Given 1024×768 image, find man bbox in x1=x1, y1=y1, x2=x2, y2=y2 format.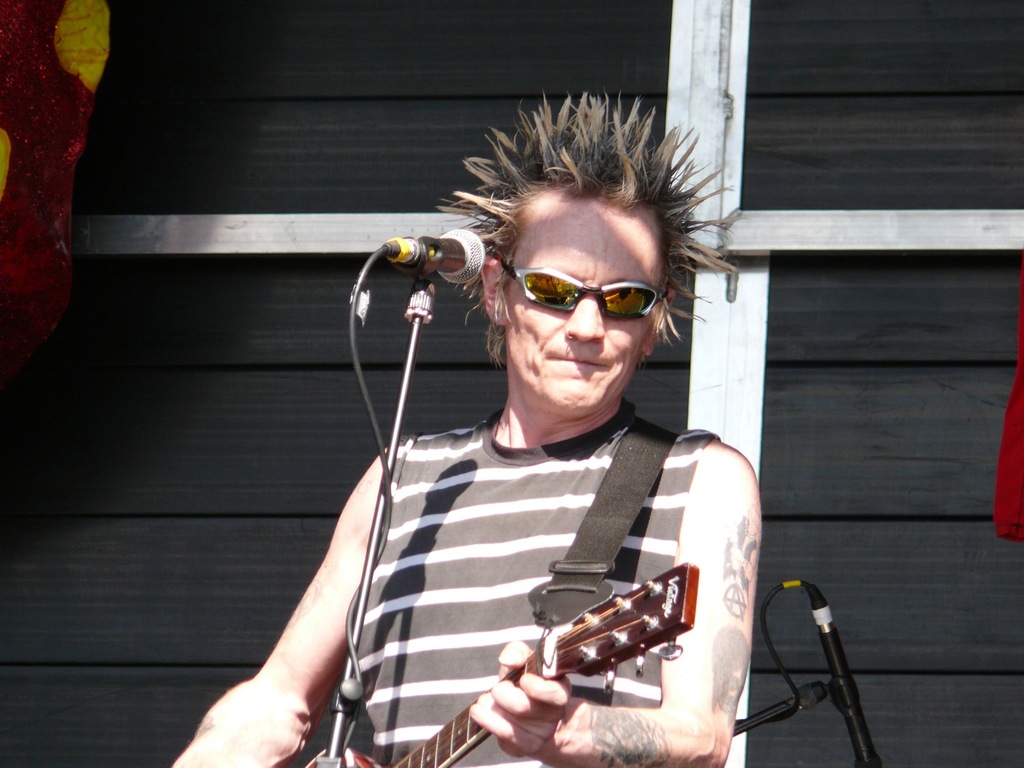
x1=165, y1=87, x2=765, y2=767.
